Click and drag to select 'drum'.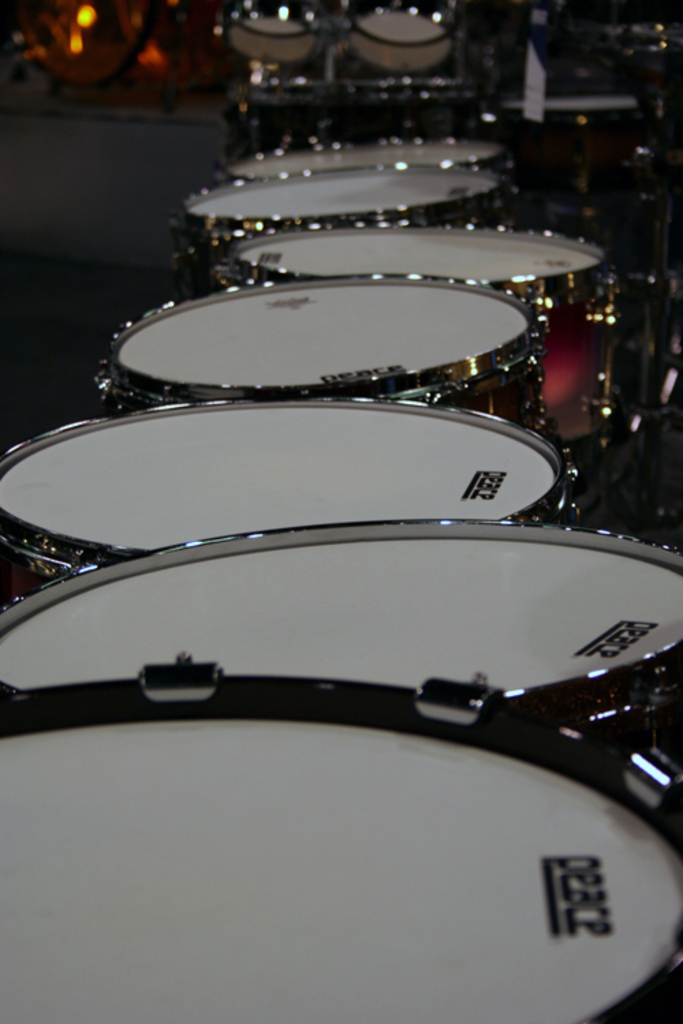
Selection: 219, 1, 350, 74.
